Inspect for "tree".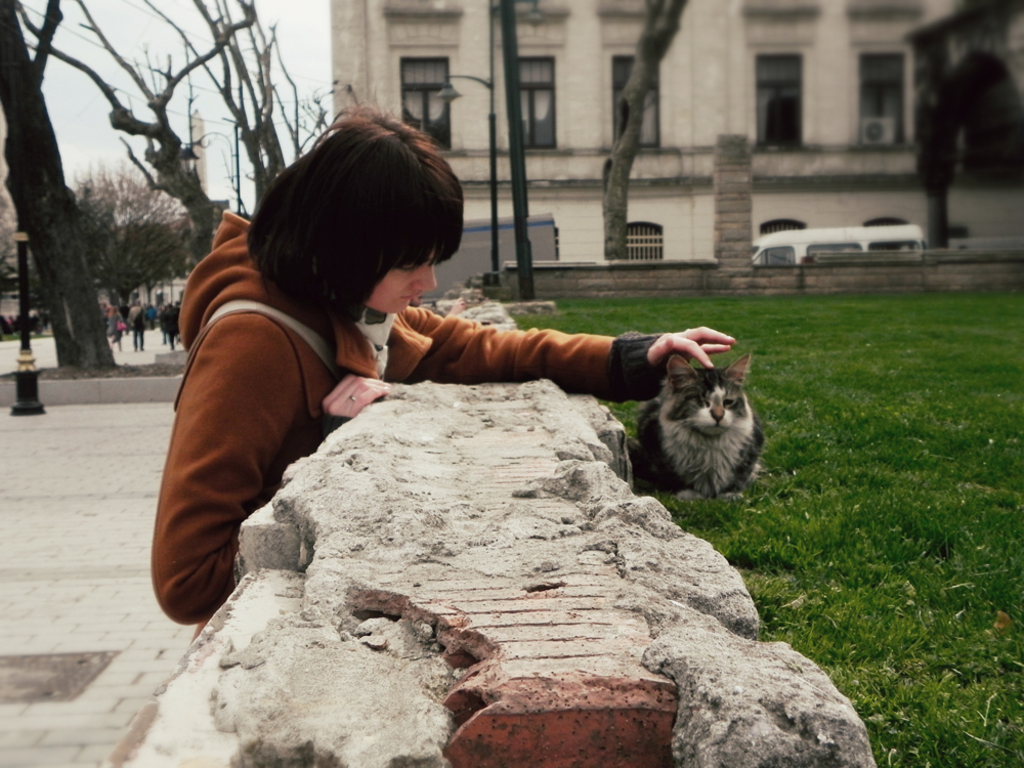
Inspection: 0/0/122/371.
